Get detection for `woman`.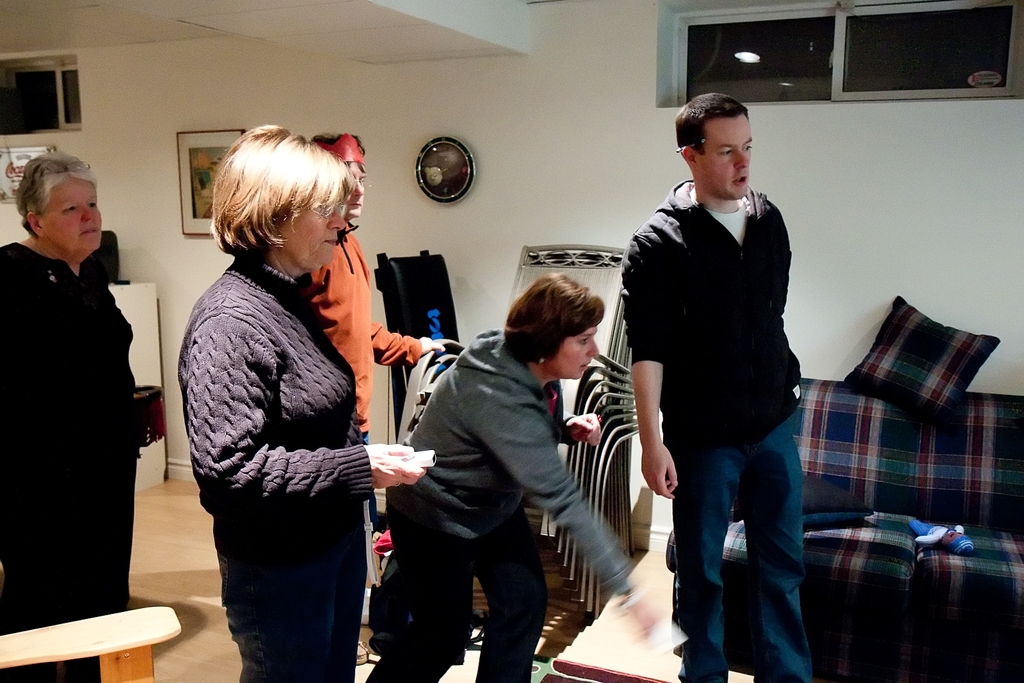
Detection: [0, 154, 154, 682].
